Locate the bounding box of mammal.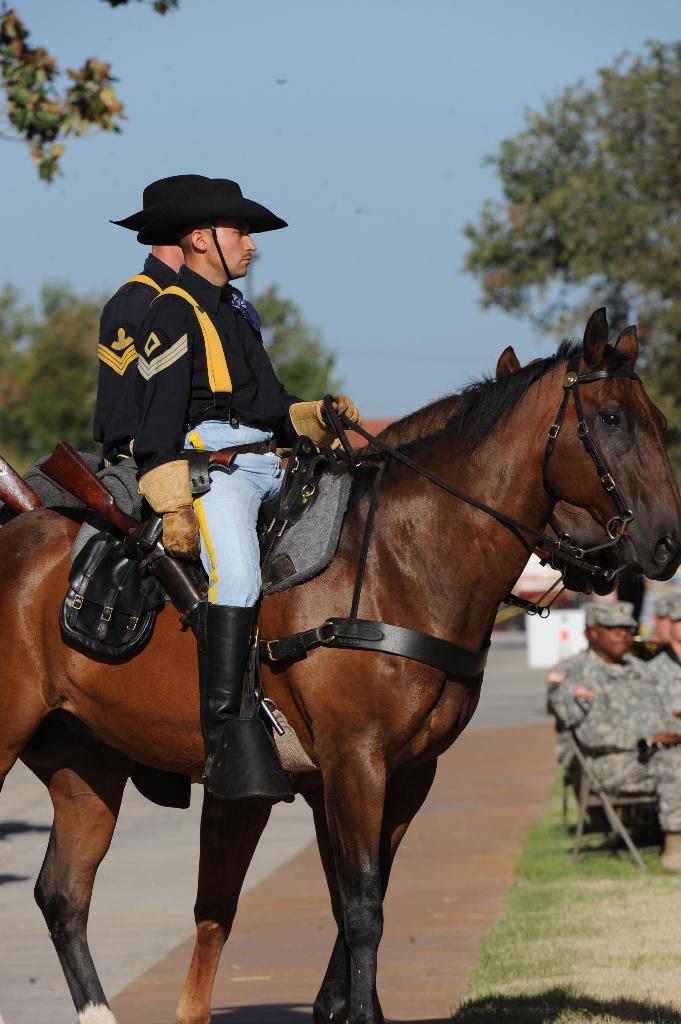
Bounding box: box(646, 593, 670, 648).
